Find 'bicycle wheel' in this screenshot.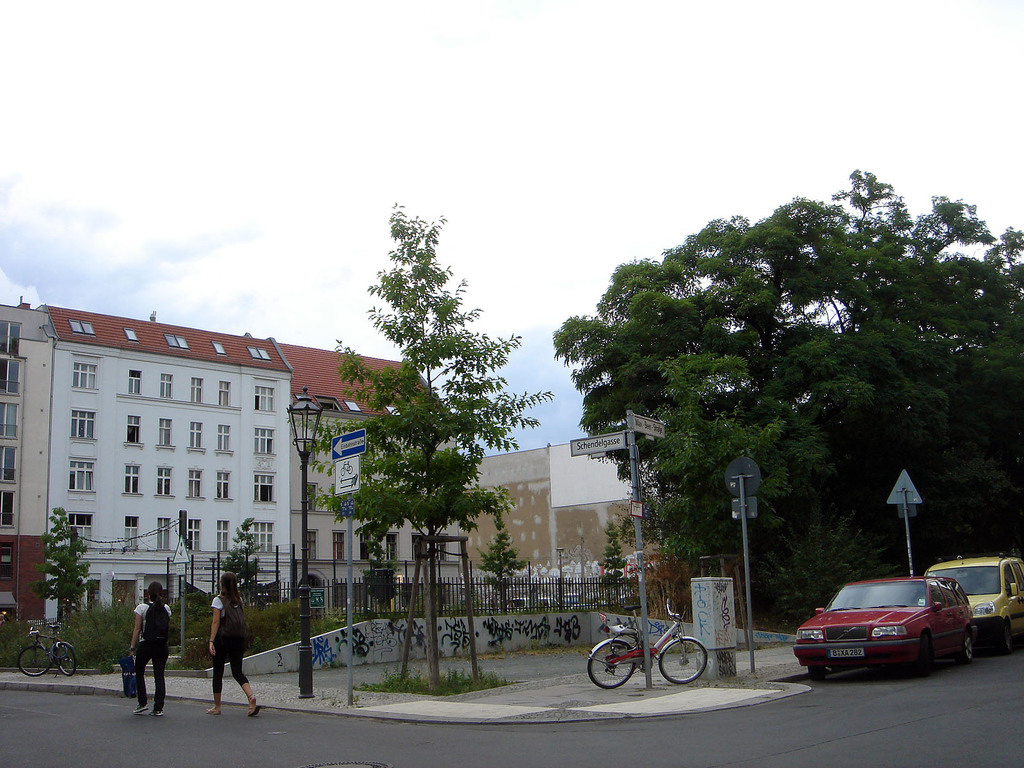
The bounding box for 'bicycle wheel' is bbox(17, 646, 51, 678).
